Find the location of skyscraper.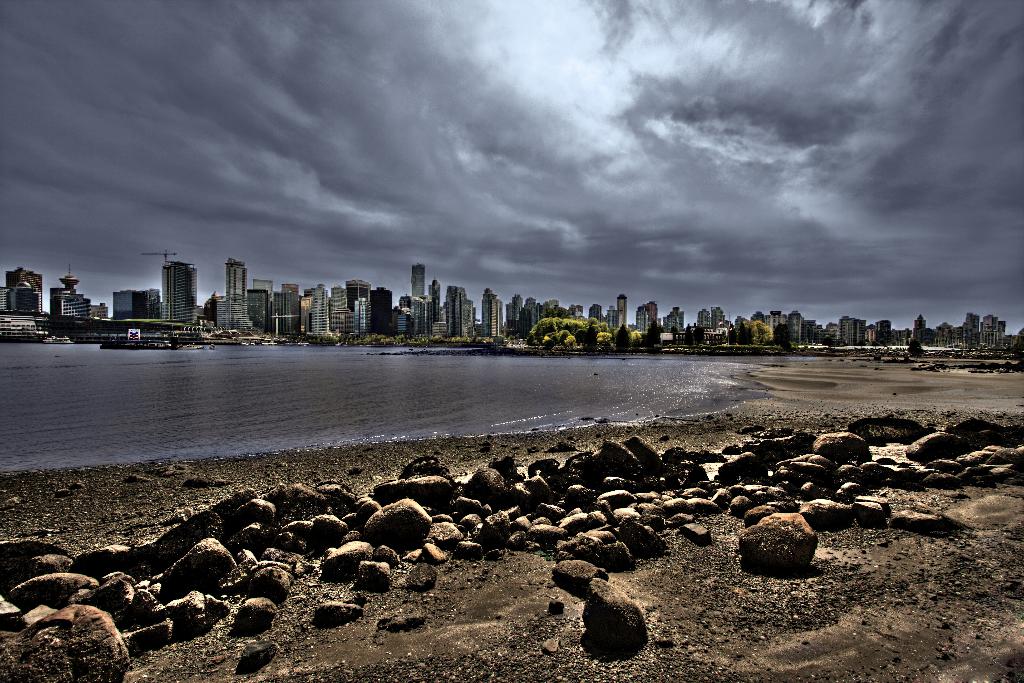
Location: <box>837,313,865,345</box>.
